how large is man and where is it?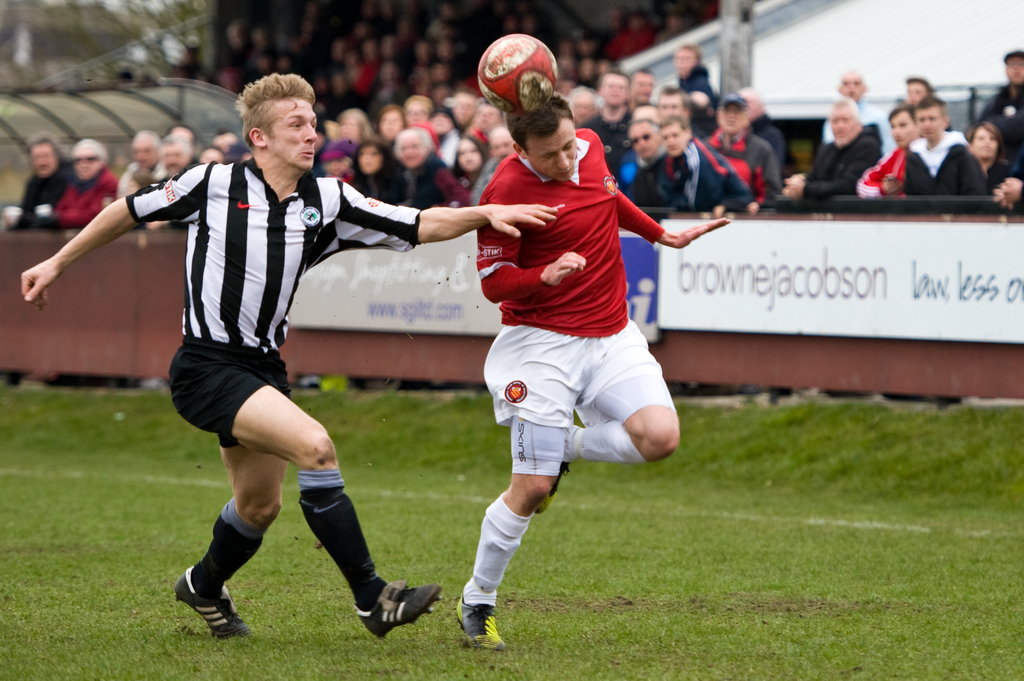
Bounding box: crop(425, 82, 692, 613).
